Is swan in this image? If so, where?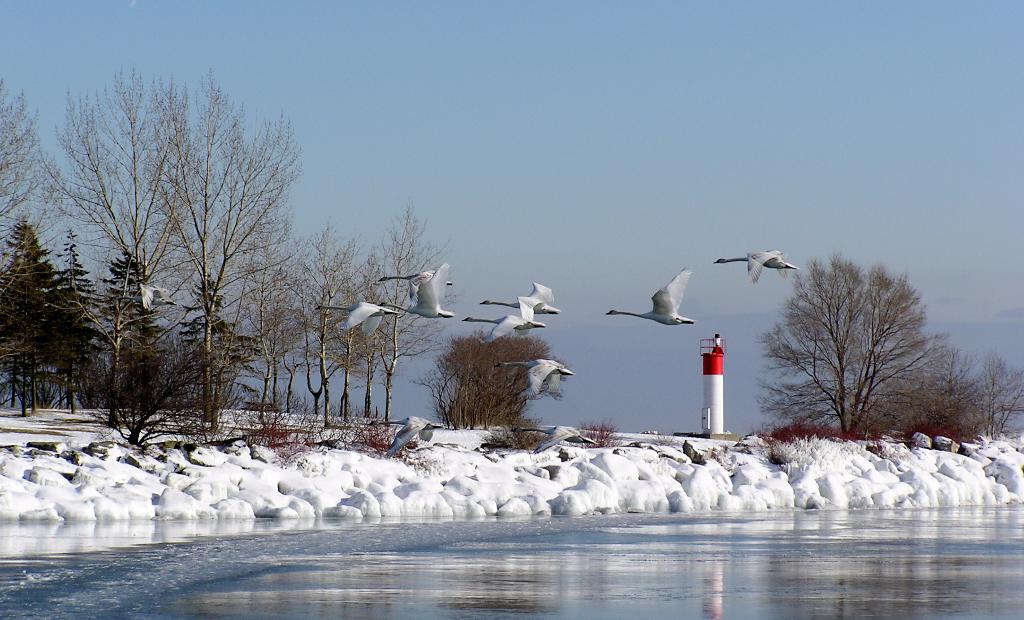
Yes, at crop(381, 262, 459, 317).
